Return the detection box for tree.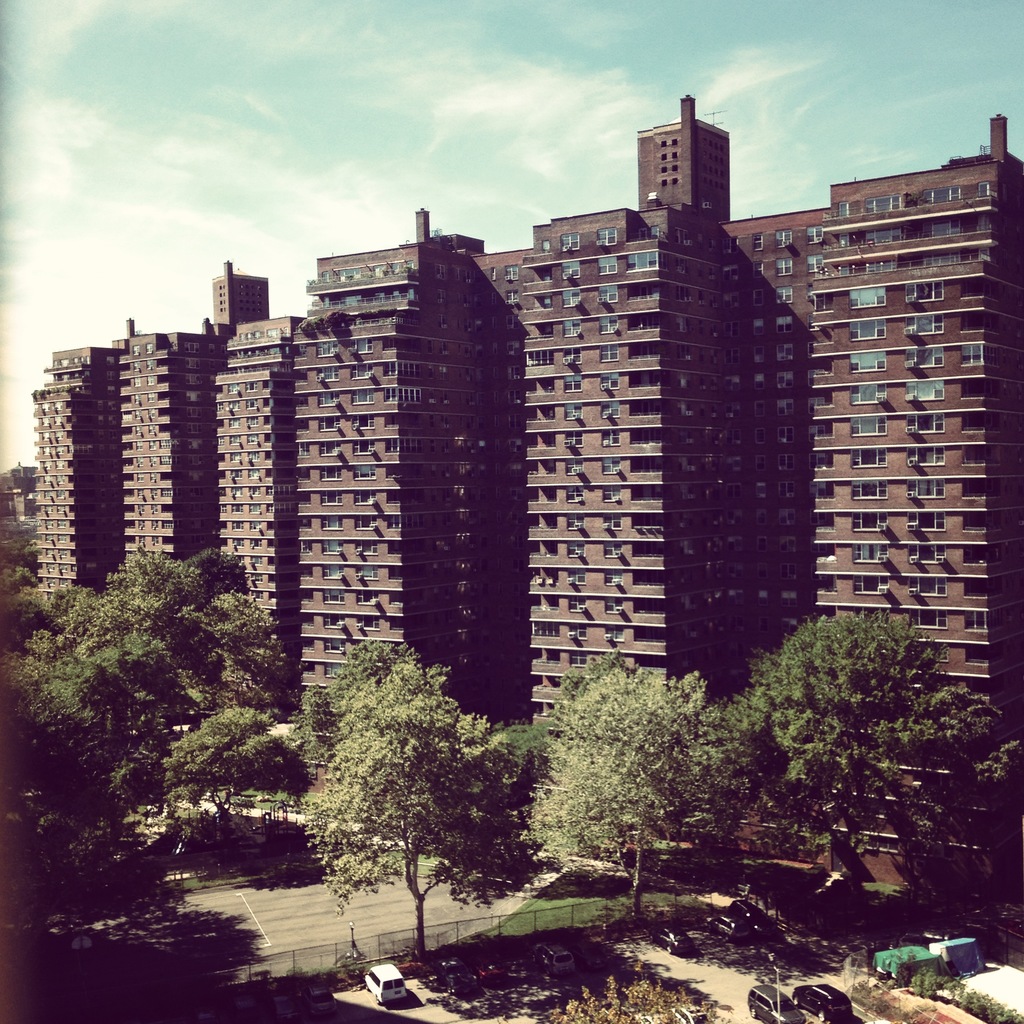
left=292, top=636, right=567, bottom=957.
